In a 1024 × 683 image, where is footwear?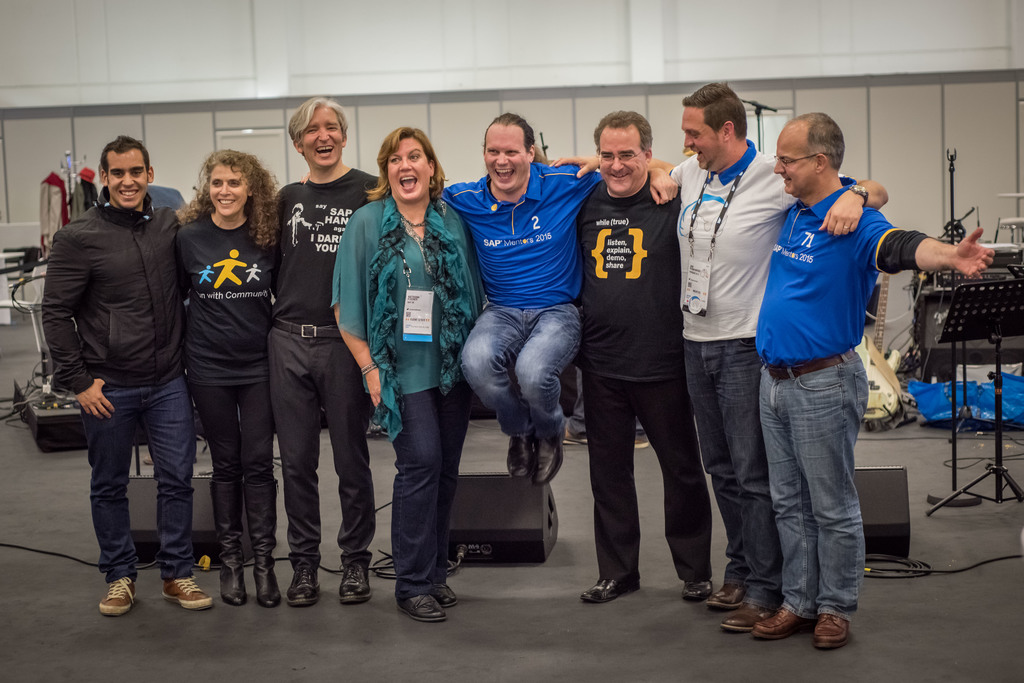
rect(219, 488, 246, 604).
